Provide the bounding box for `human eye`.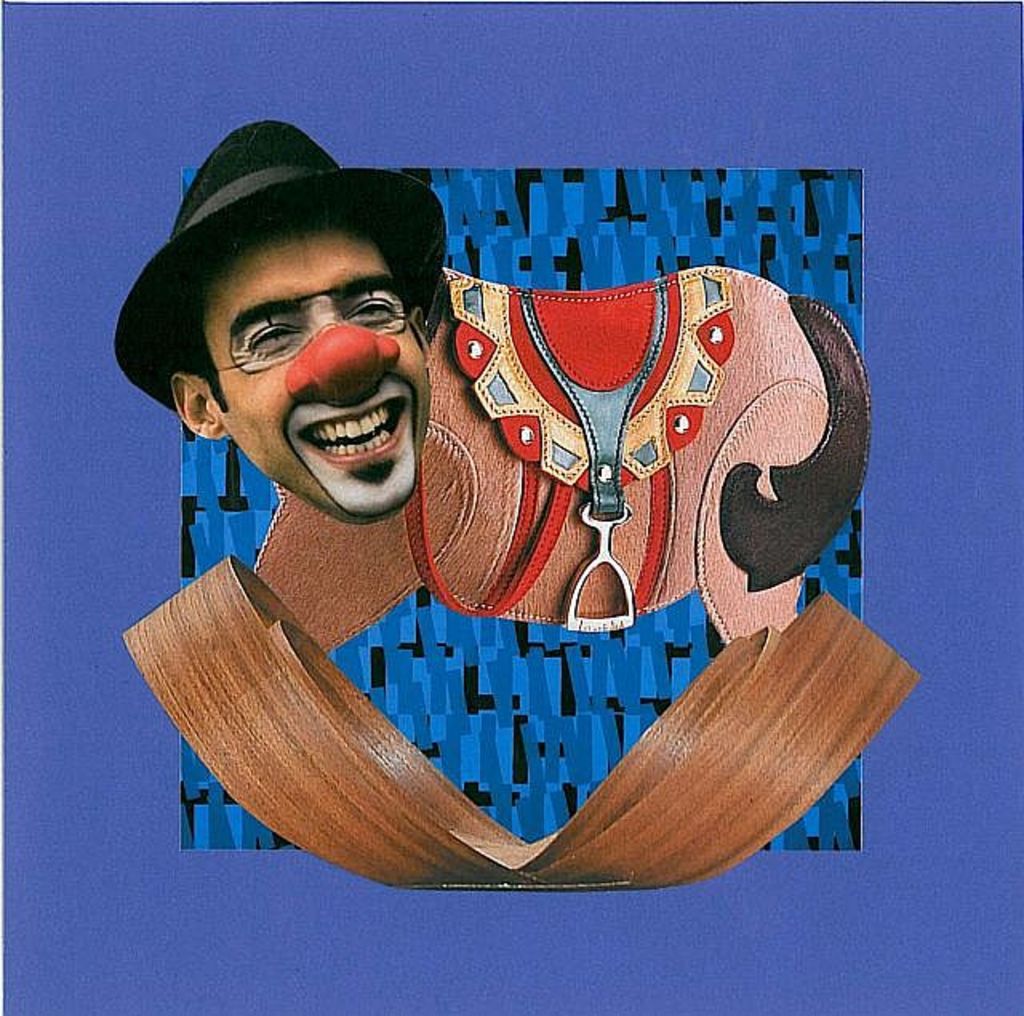
bbox(245, 323, 304, 352).
